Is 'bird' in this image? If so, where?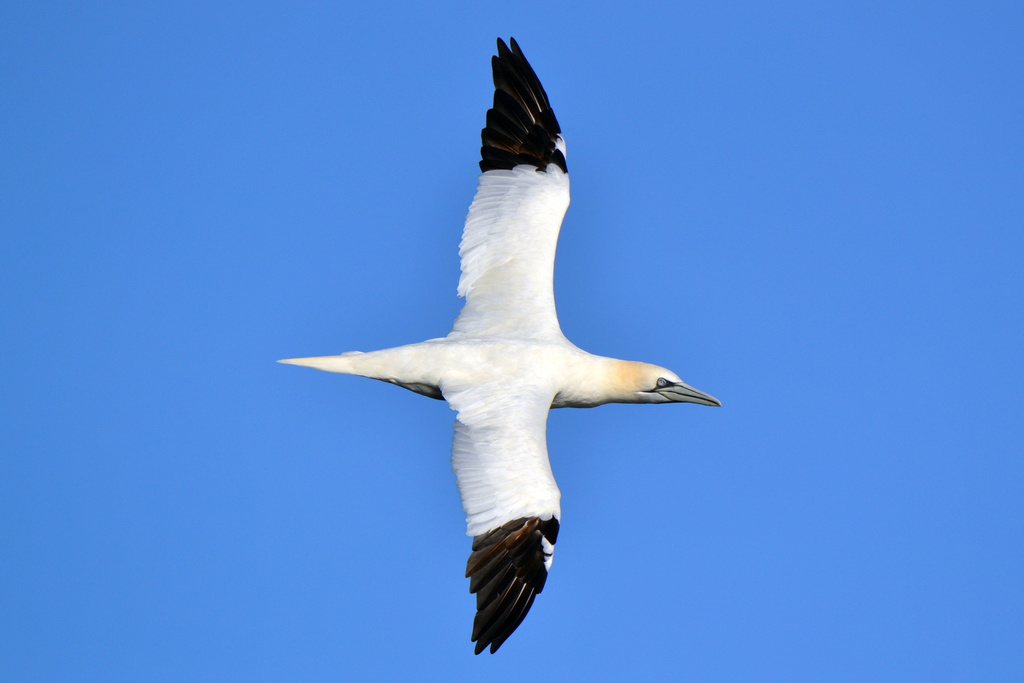
Yes, at [278,59,724,633].
